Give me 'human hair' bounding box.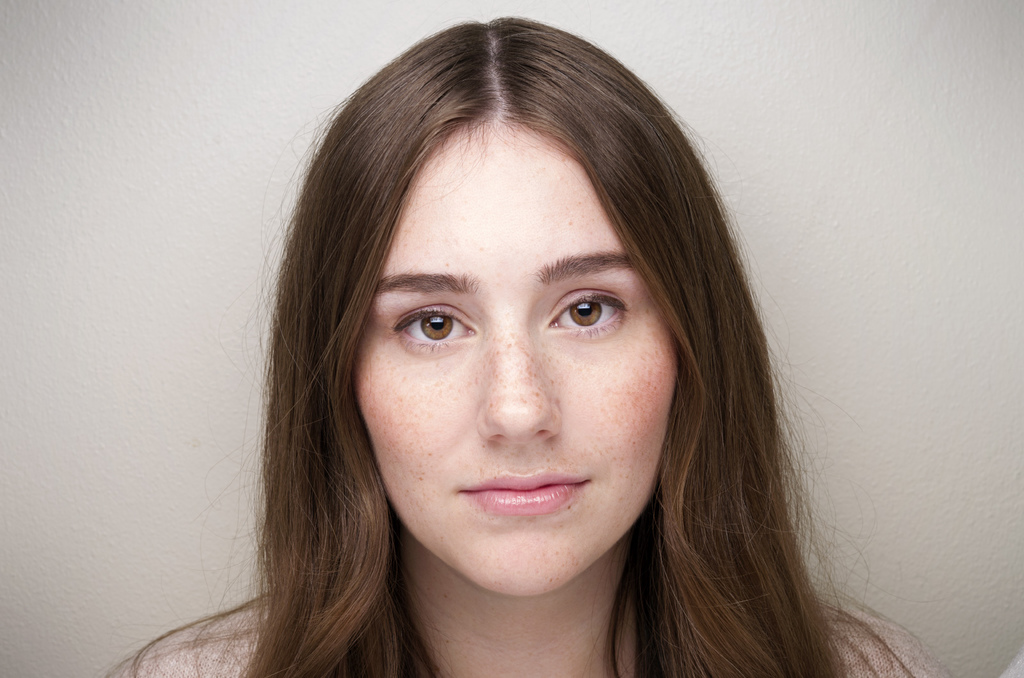
left=107, top=8, right=915, bottom=677.
